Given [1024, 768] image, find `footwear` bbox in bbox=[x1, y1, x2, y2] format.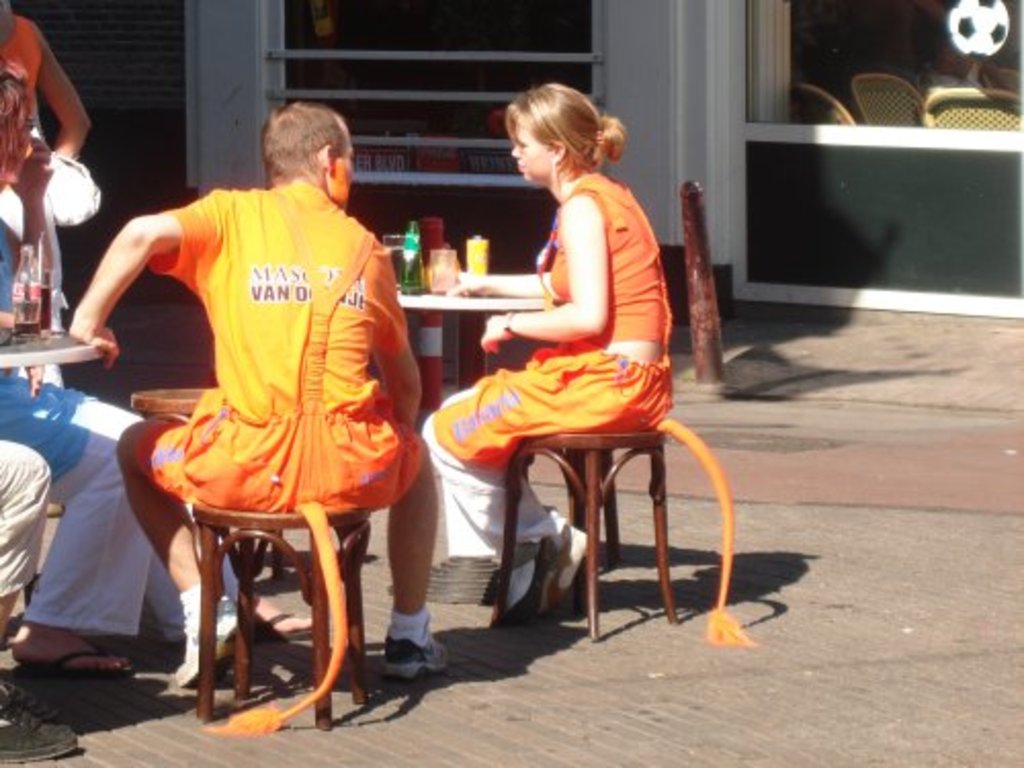
bbox=[0, 688, 82, 764].
